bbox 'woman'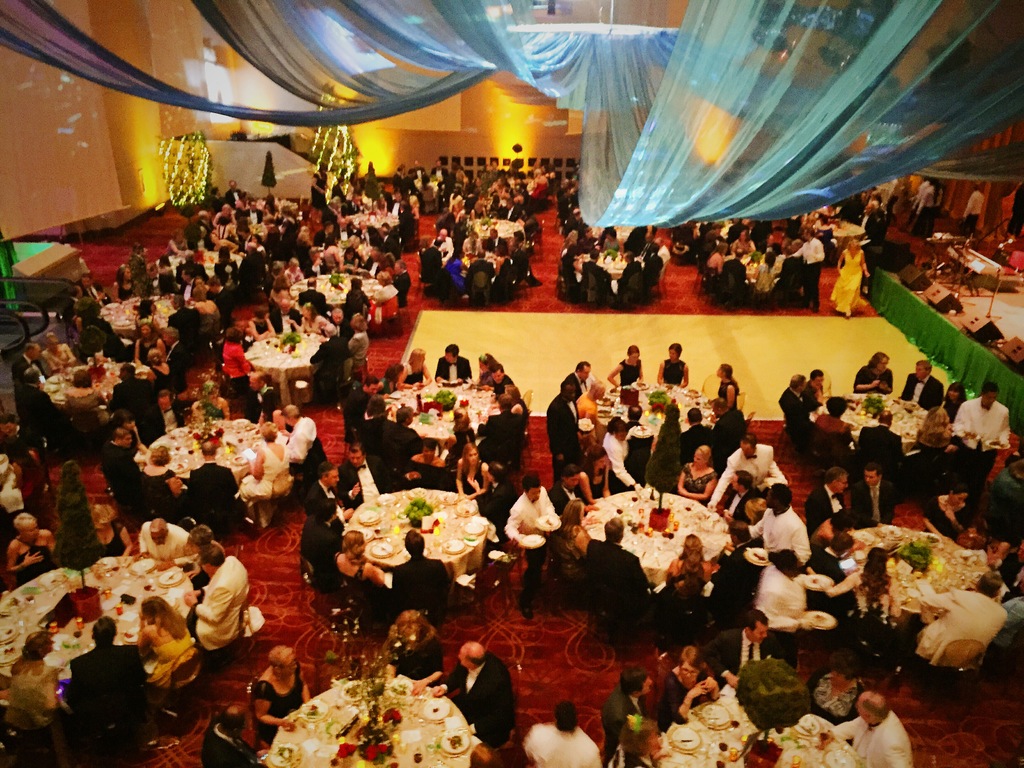
region(821, 550, 900, 646)
